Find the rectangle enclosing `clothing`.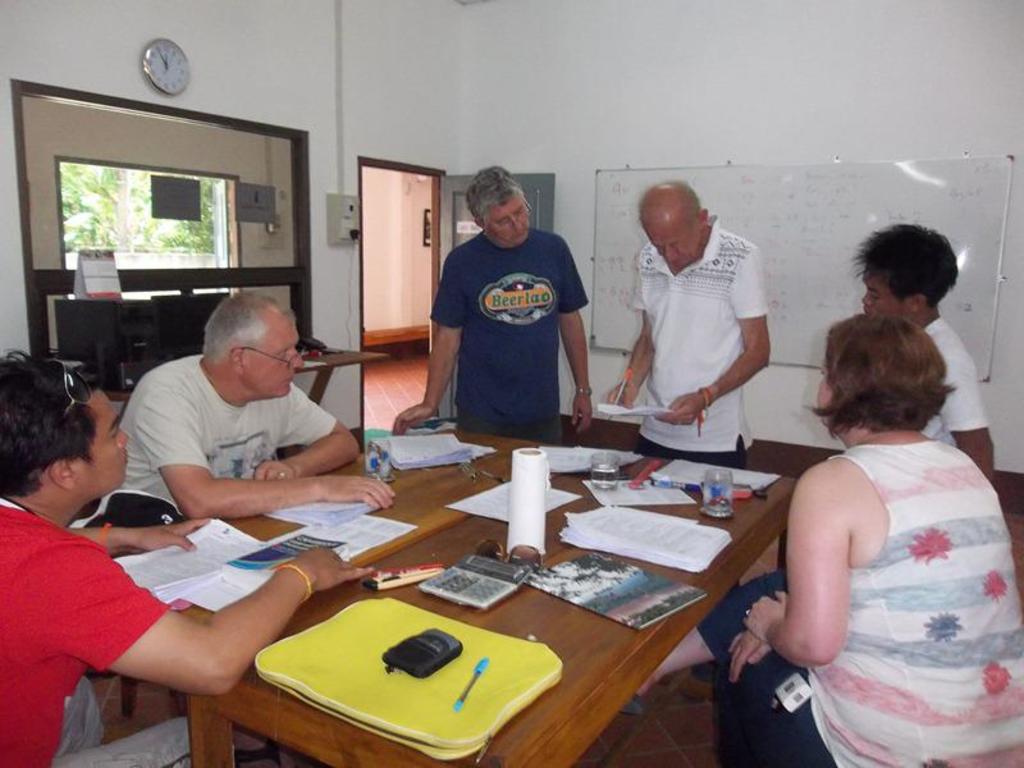
l=803, t=431, r=1023, b=767.
